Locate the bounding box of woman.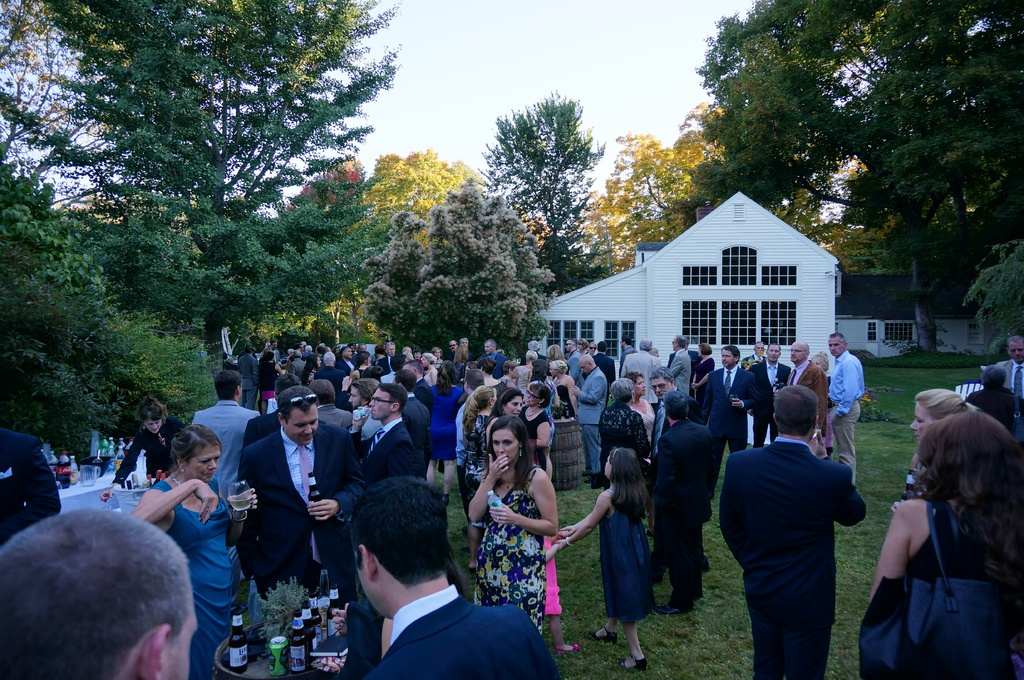
Bounding box: Rect(474, 356, 501, 397).
